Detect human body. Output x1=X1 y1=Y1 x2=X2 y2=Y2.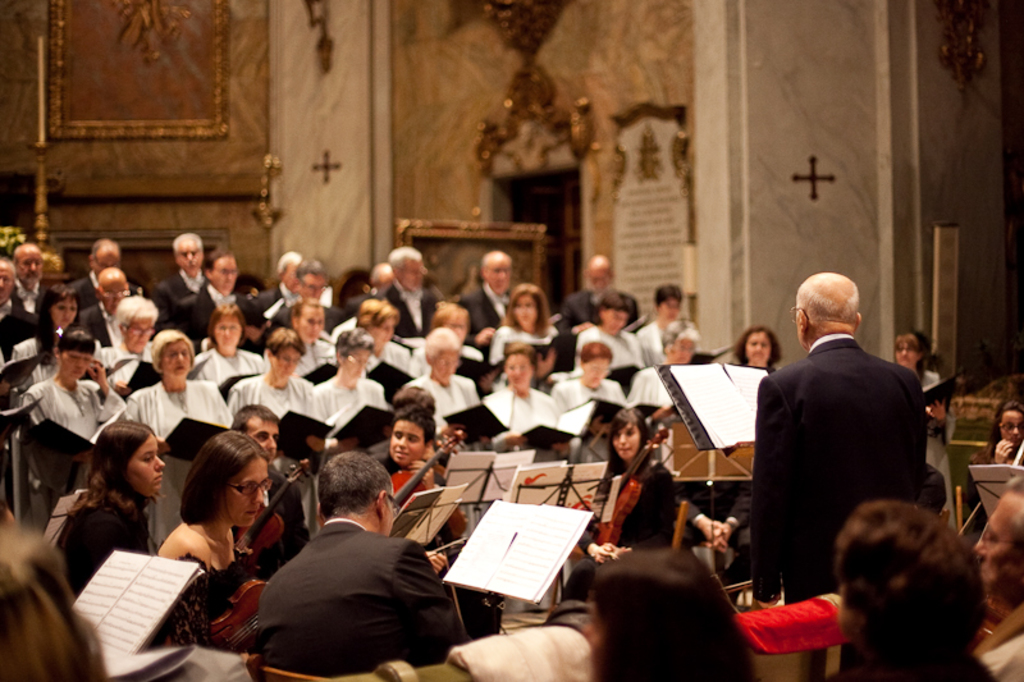
x1=562 y1=412 x2=682 y2=599.
